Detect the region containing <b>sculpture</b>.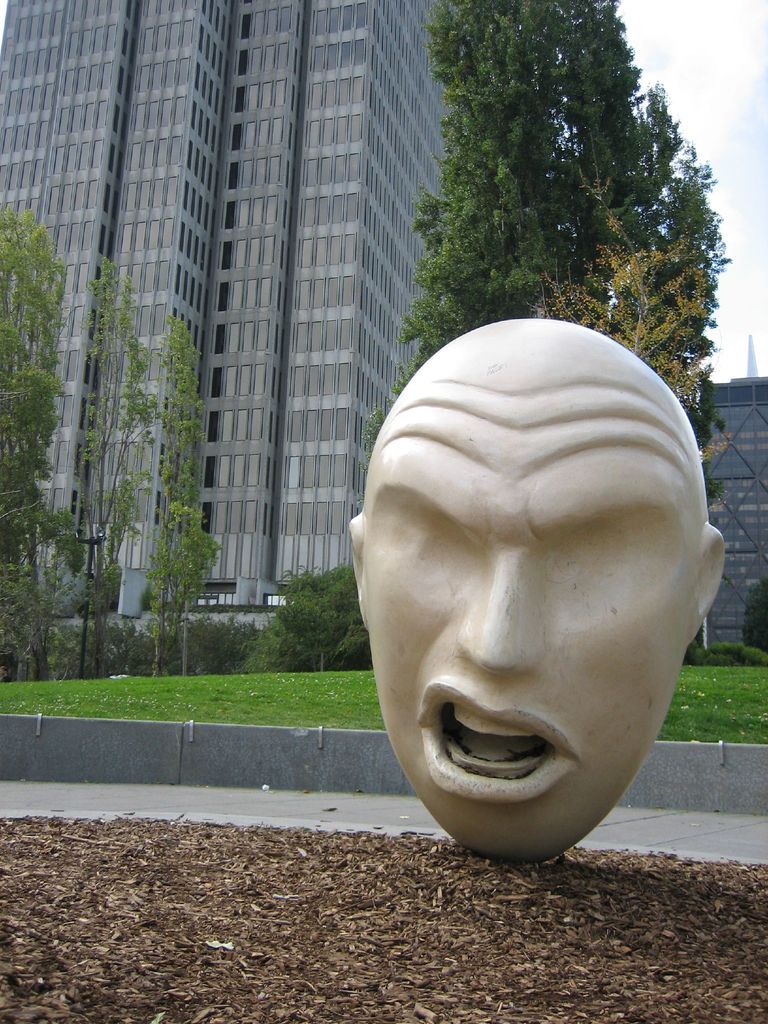
335,292,735,867.
